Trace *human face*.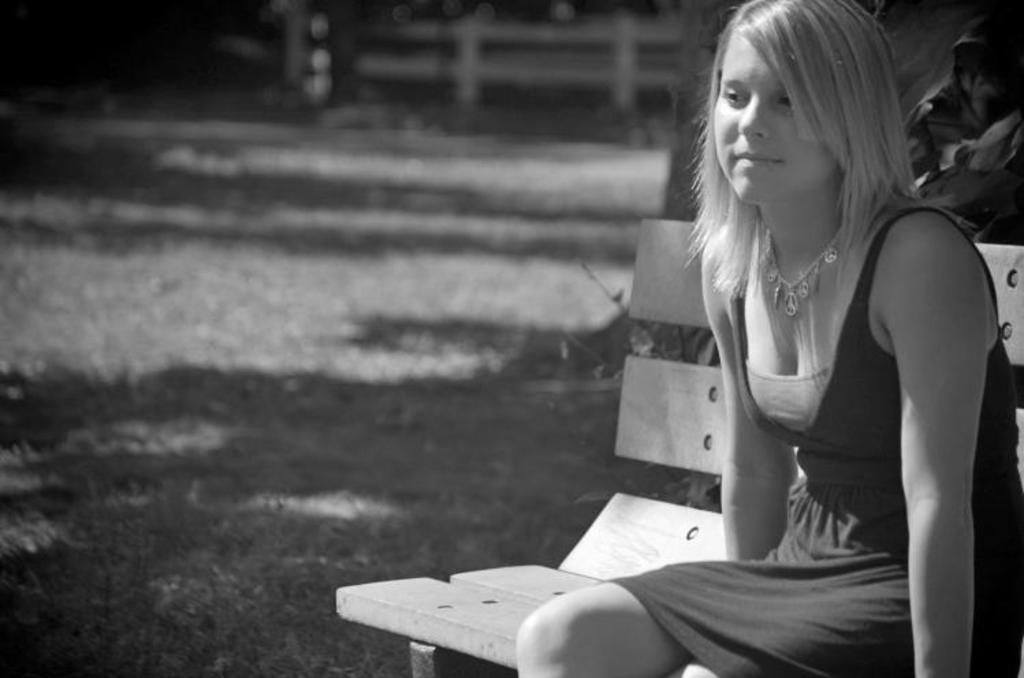
Traced to locate(715, 25, 842, 204).
